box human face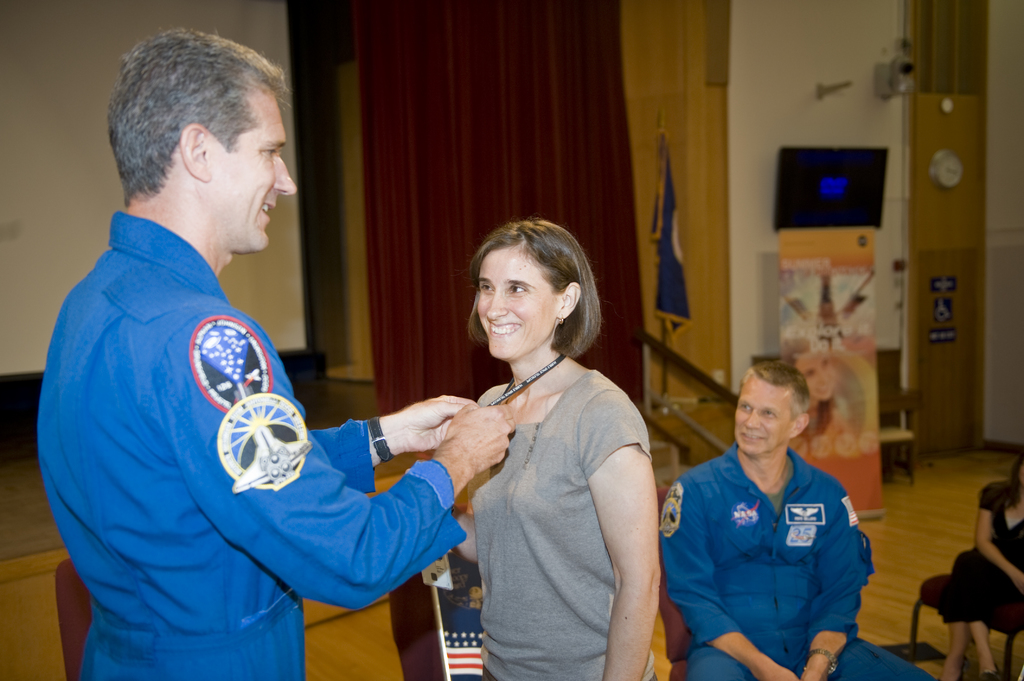
box=[472, 250, 554, 359]
